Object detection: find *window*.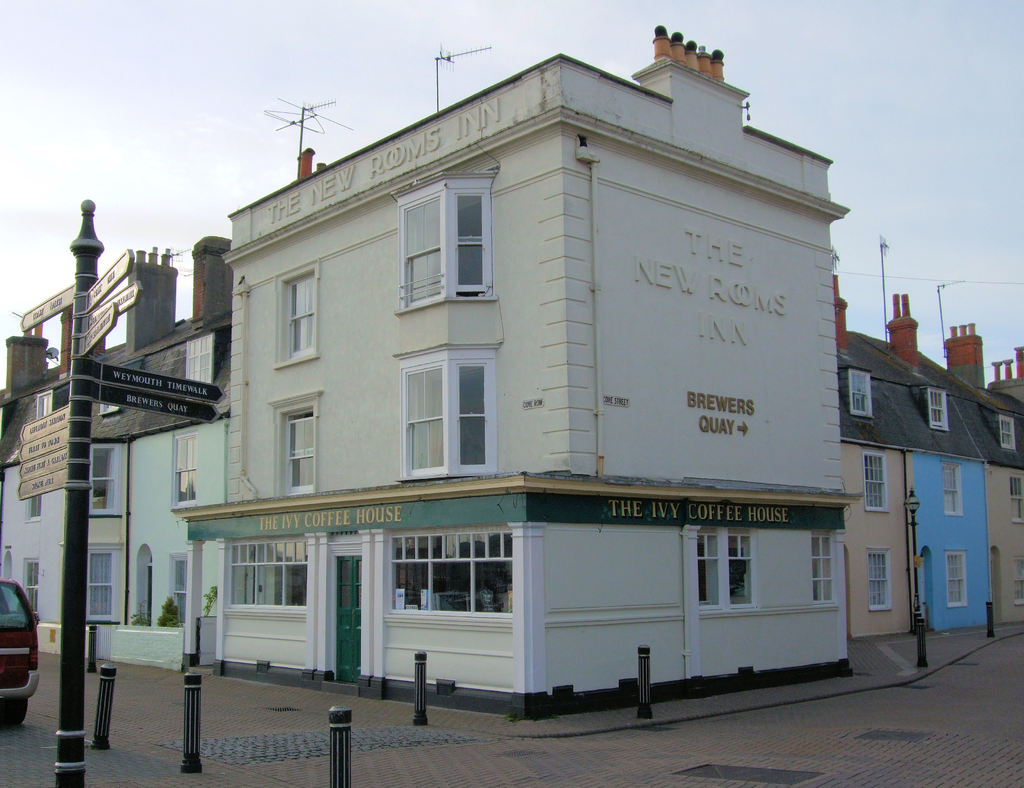
Rect(3, 551, 12, 578).
